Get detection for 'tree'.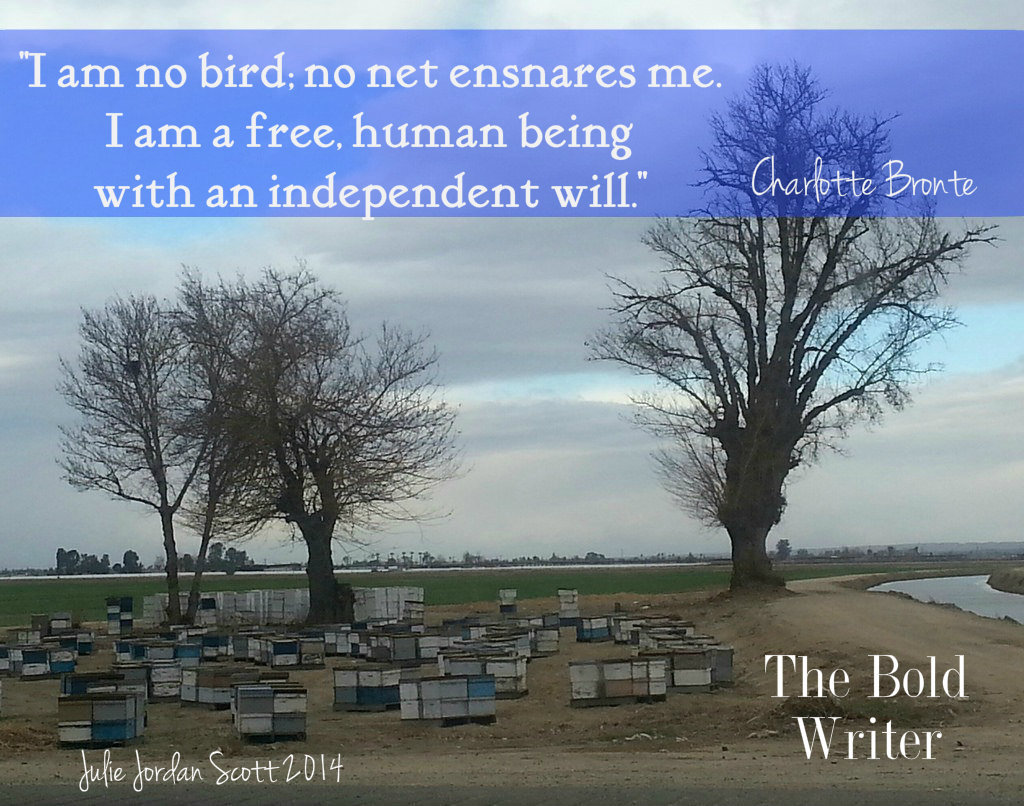
Detection: Rect(153, 260, 473, 628).
